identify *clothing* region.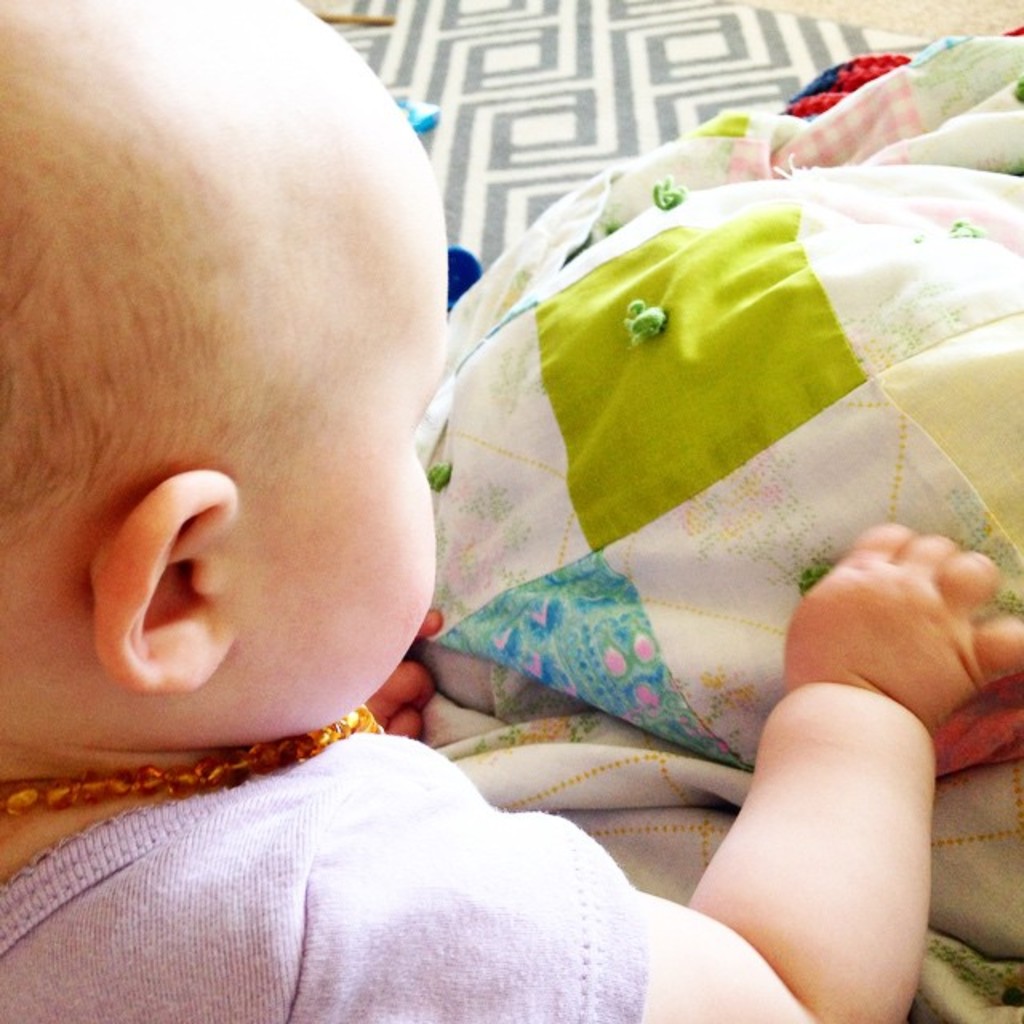
Region: rect(34, 702, 757, 994).
